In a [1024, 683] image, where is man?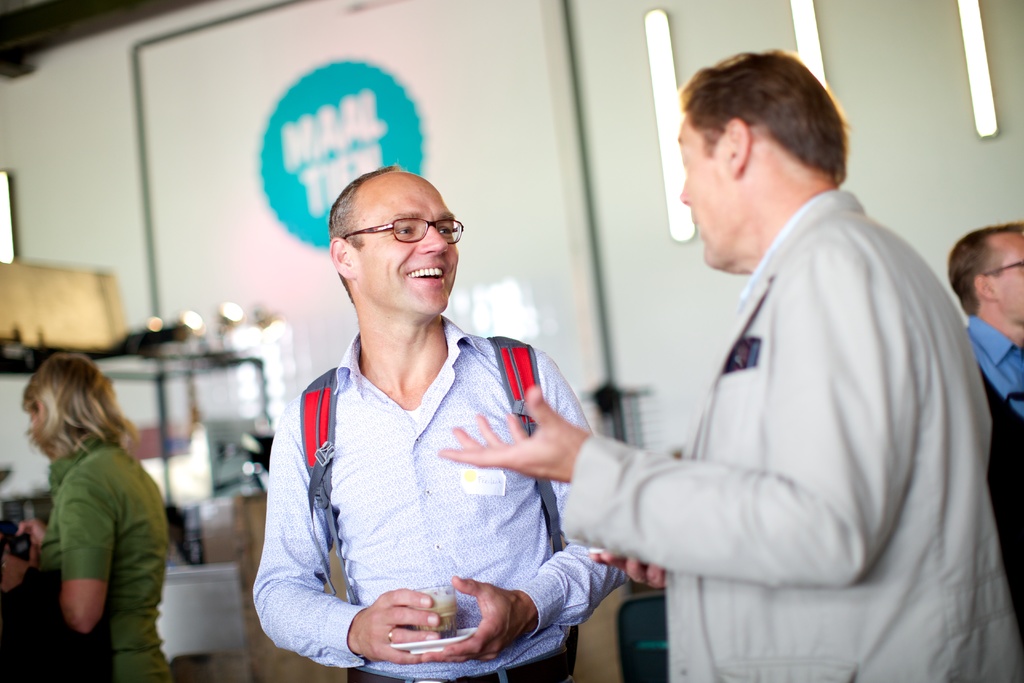
bbox=(438, 46, 1021, 682).
